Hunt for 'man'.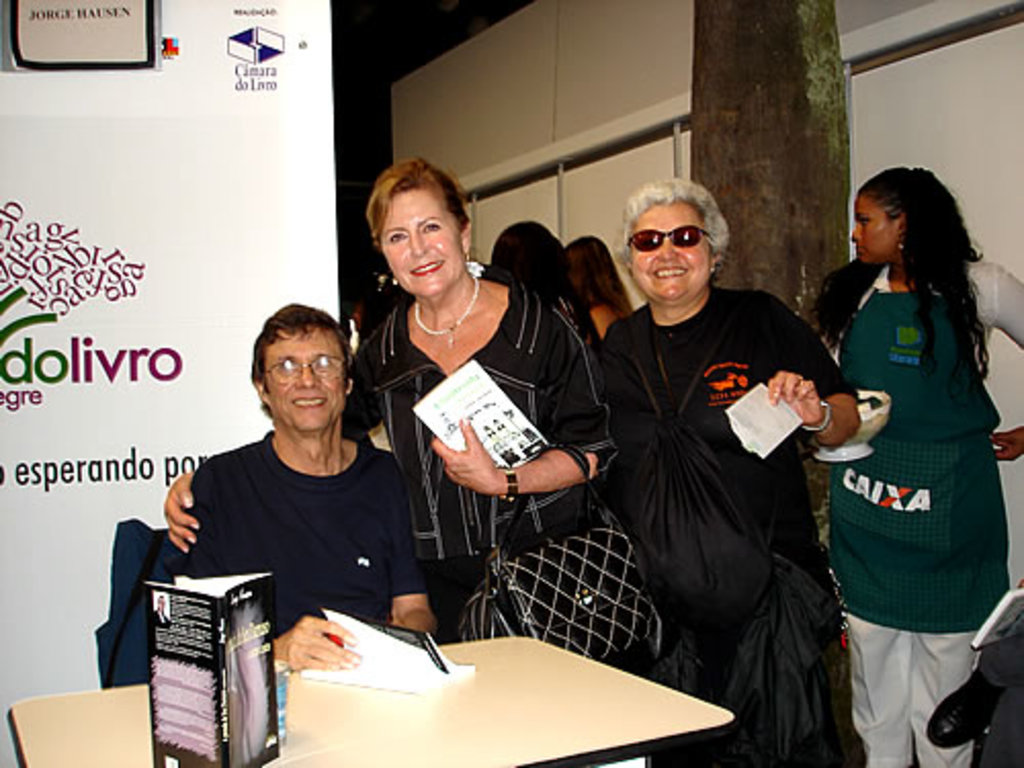
Hunted down at <box>164,307,444,670</box>.
